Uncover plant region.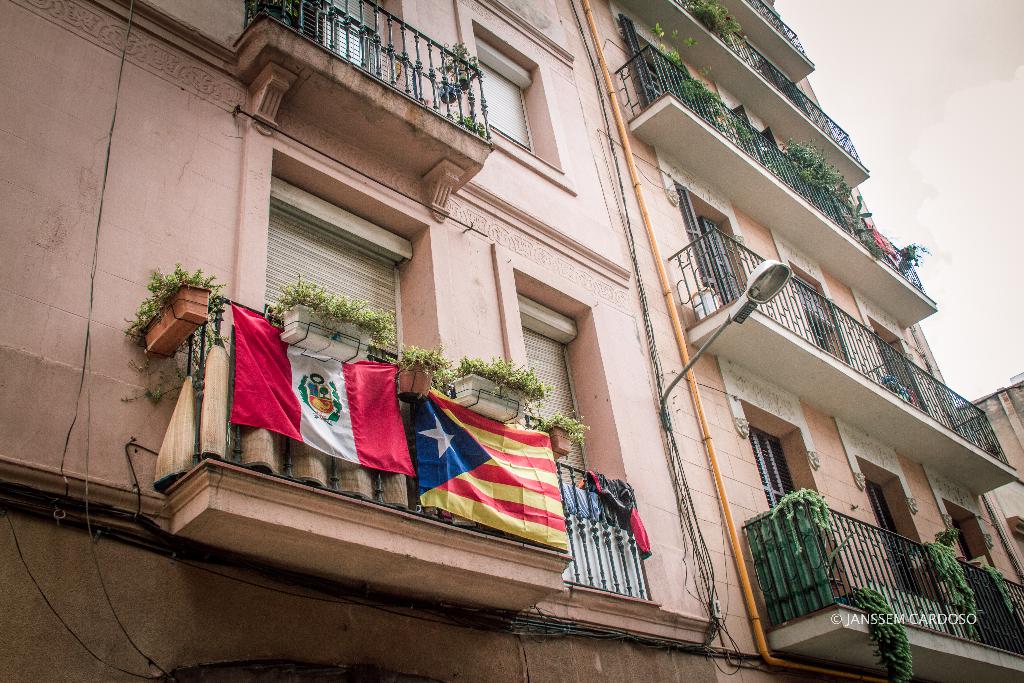
Uncovered: region(398, 348, 441, 367).
